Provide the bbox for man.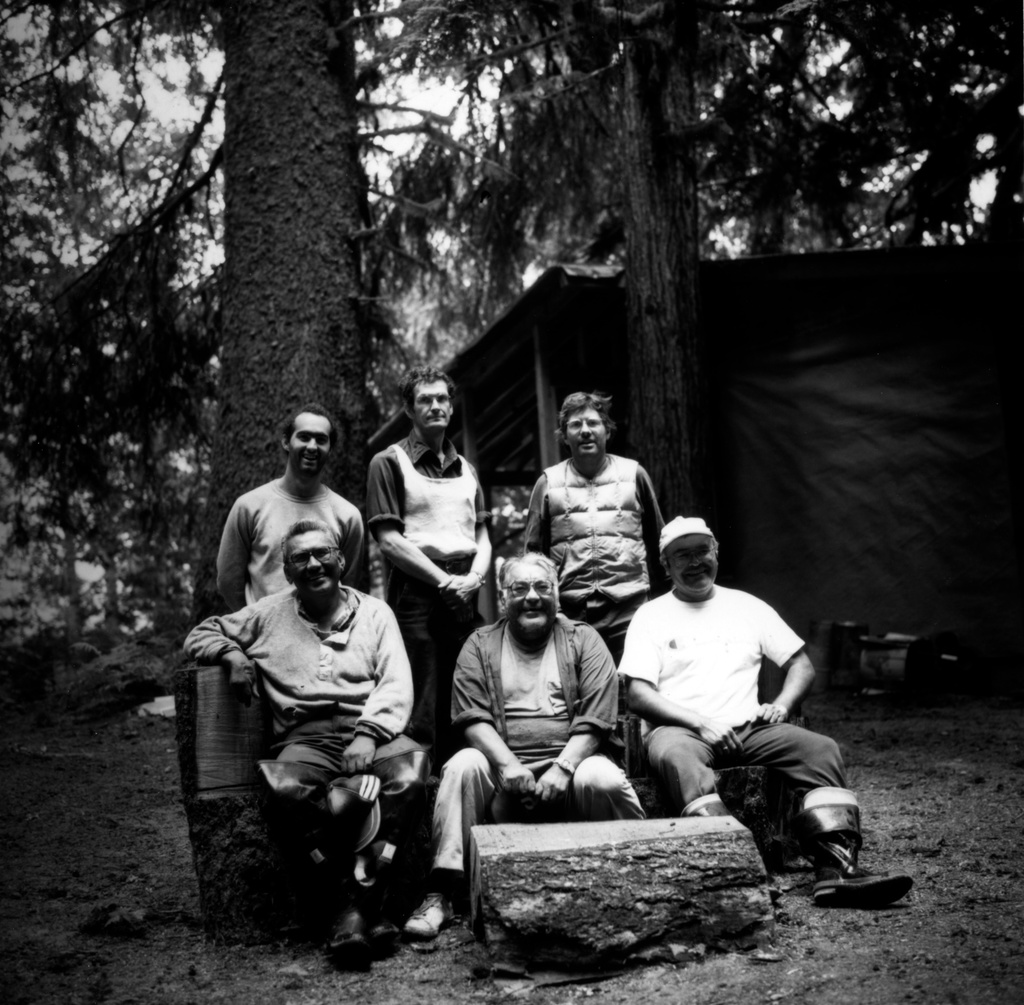
210/410/365/597.
